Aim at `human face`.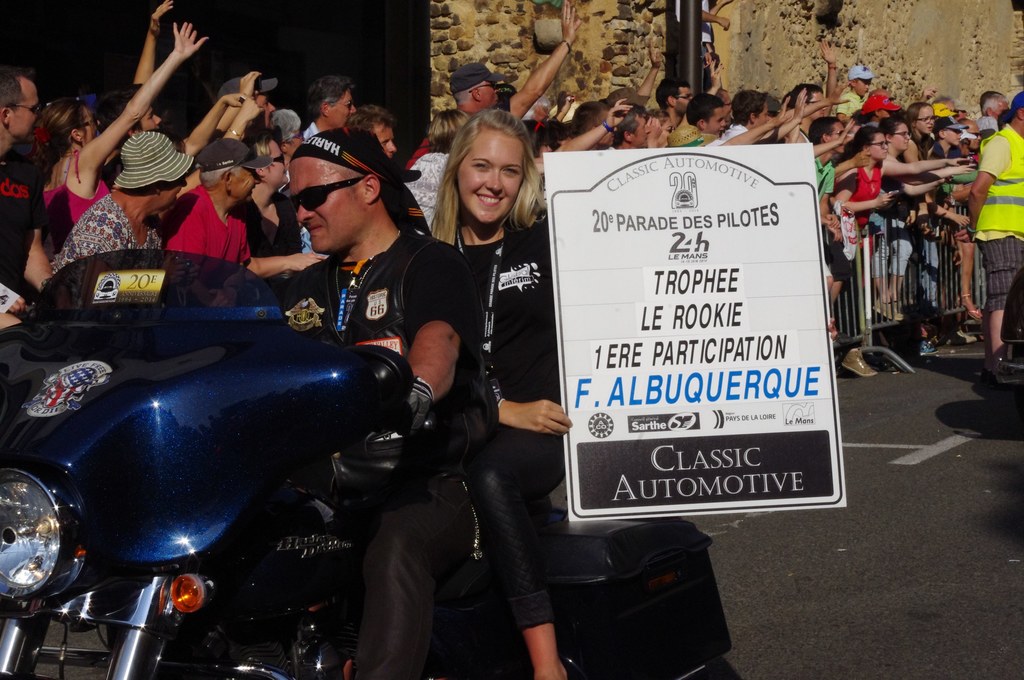
Aimed at 858, 77, 872, 98.
